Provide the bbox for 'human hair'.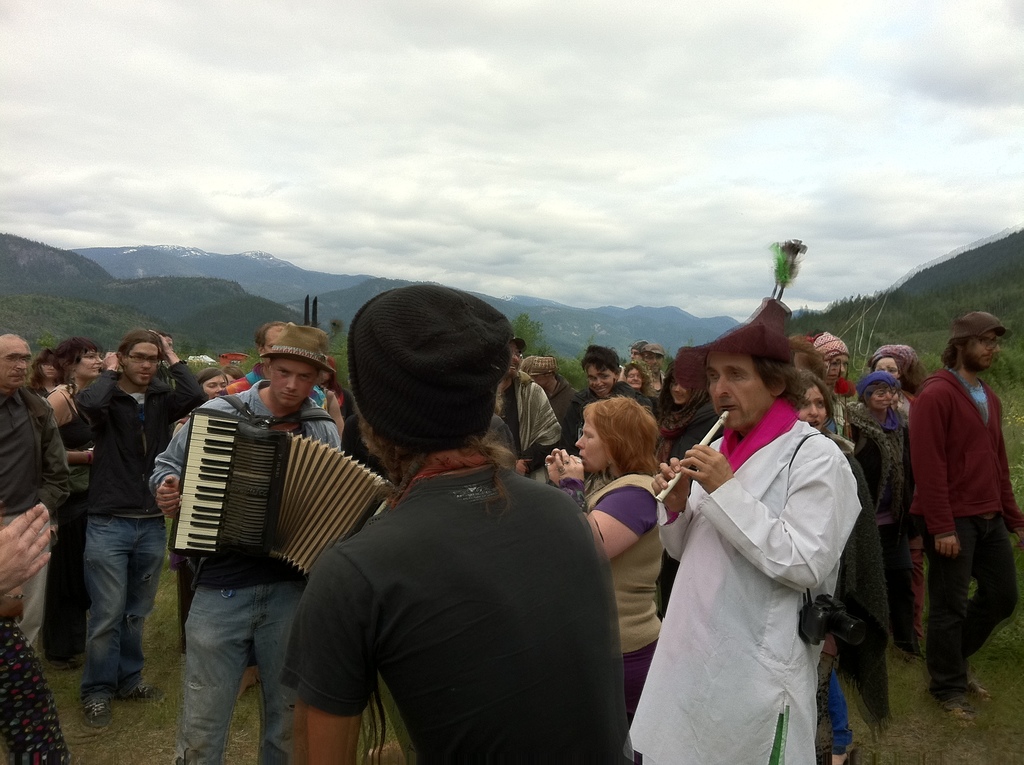
(937,331,979,371).
